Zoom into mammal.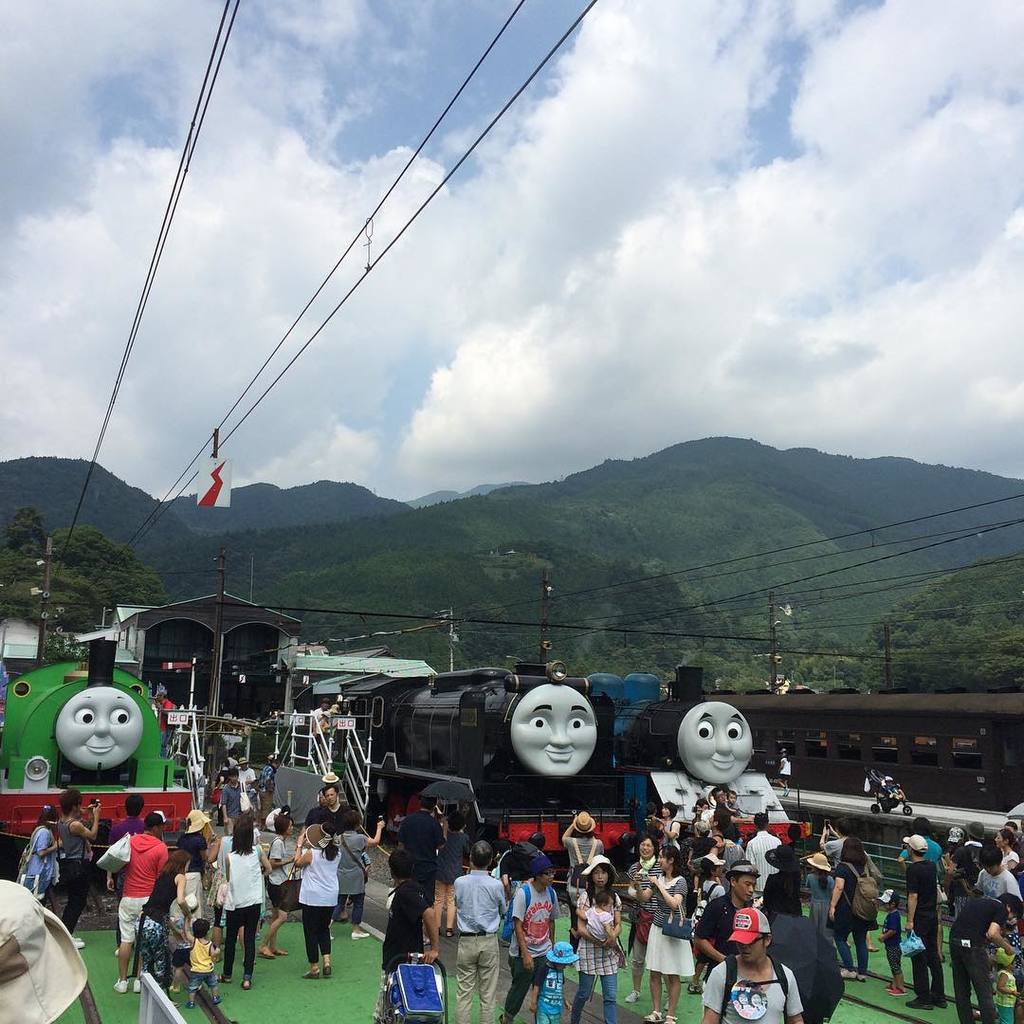
Zoom target: x1=25 y1=803 x2=57 y2=911.
